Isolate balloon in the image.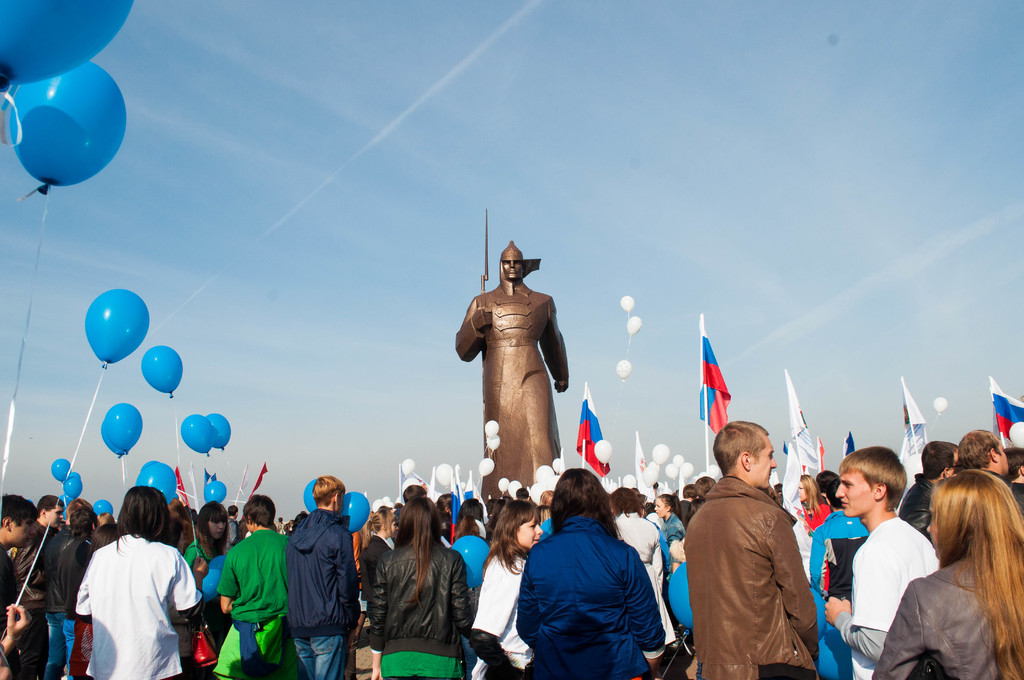
Isolated region: {"x1": 656, "y1": 478, "x2": 665, "y2": 486}.
